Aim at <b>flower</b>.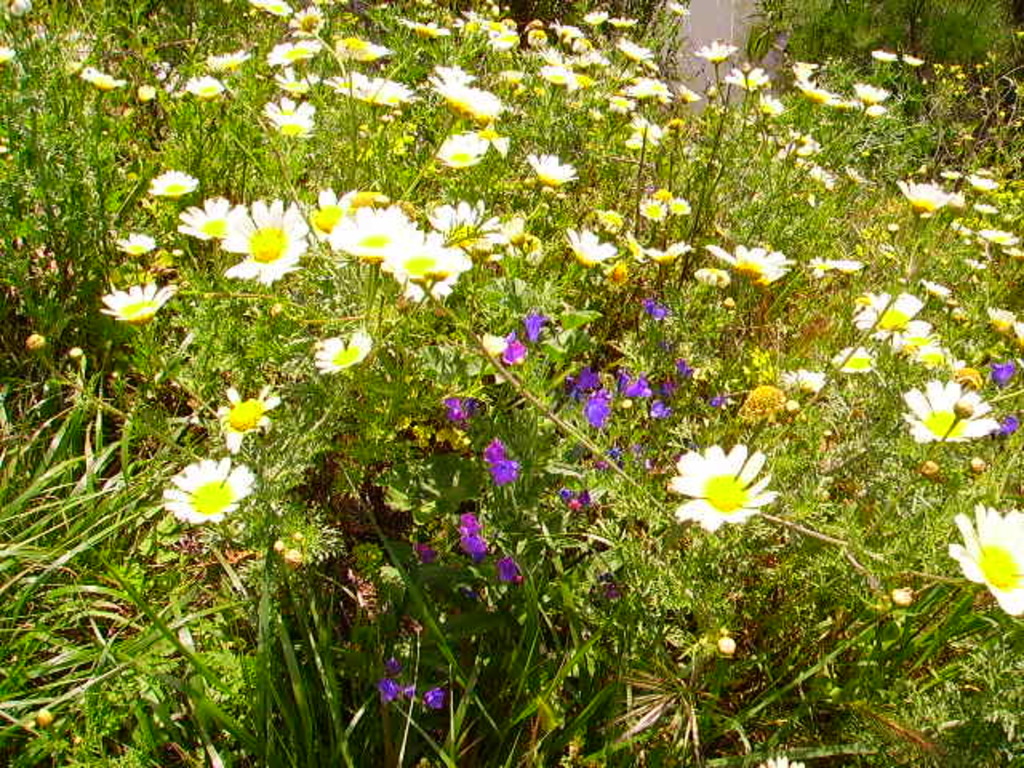
Aimed at rect(973, 198, 1000, 216).
